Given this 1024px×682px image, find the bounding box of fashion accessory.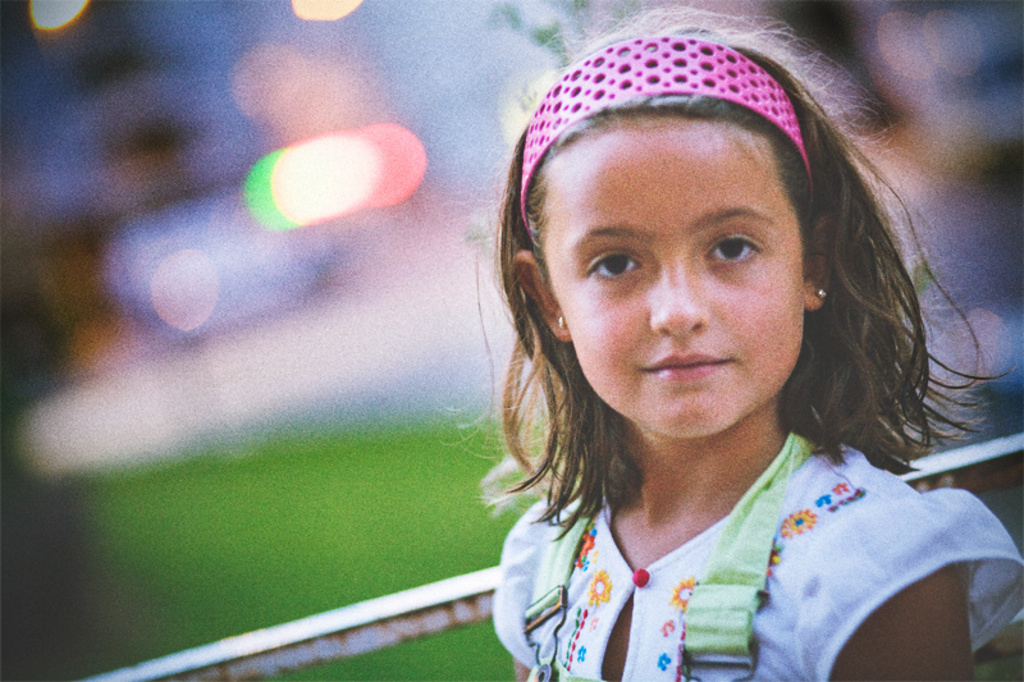
[813,284,829,301].
